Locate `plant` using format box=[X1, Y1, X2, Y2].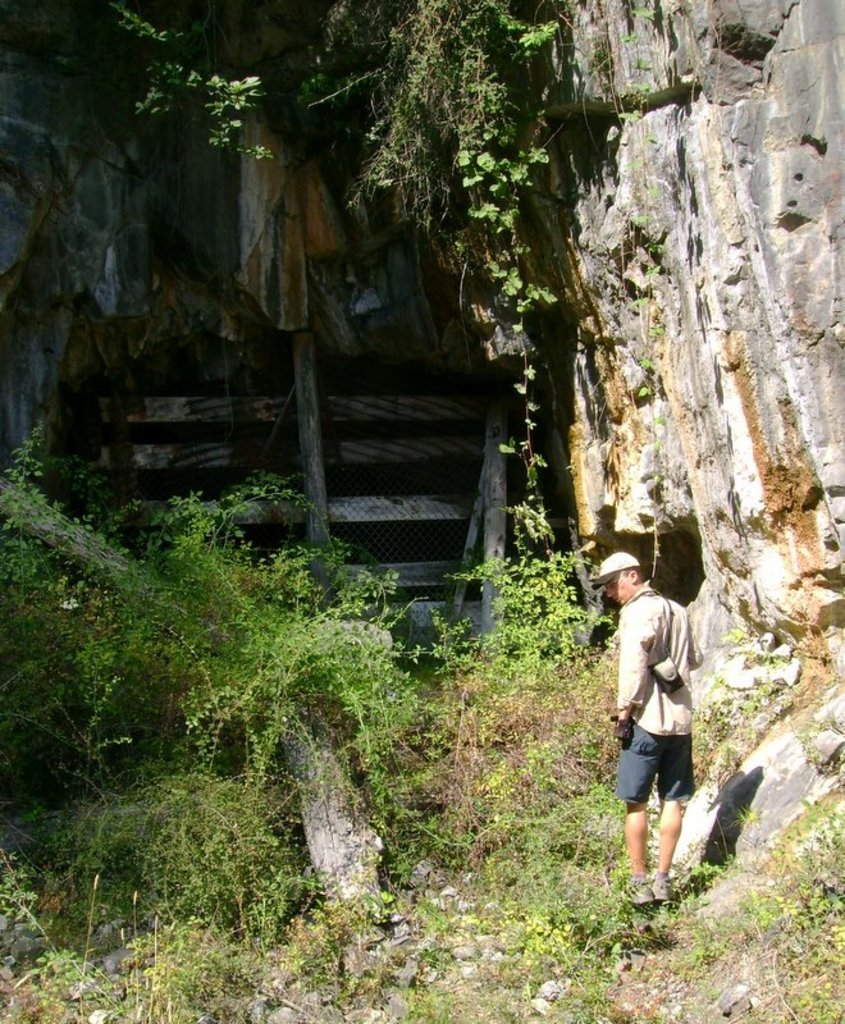
box=[0, 577, 844, 1023].
